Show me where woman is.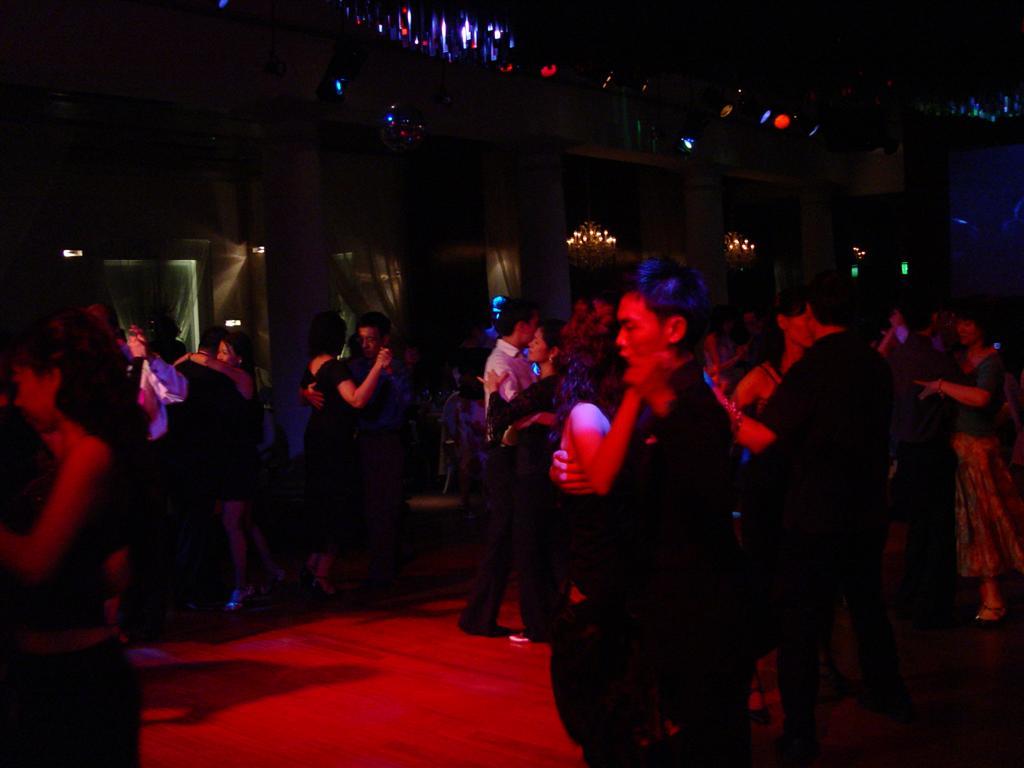
woman is at {"left": 296, "top": 317, "right": 405, "bottom": 607}.
